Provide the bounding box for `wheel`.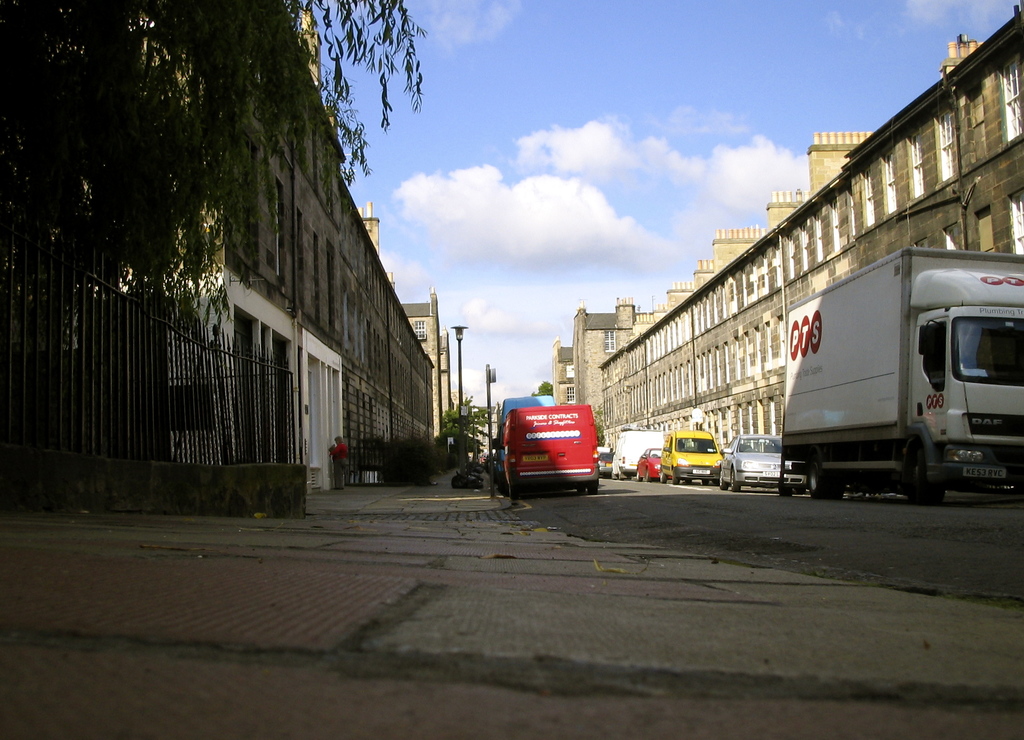
pyautogui.locateOnScreen(813, 463, 842, 499).
